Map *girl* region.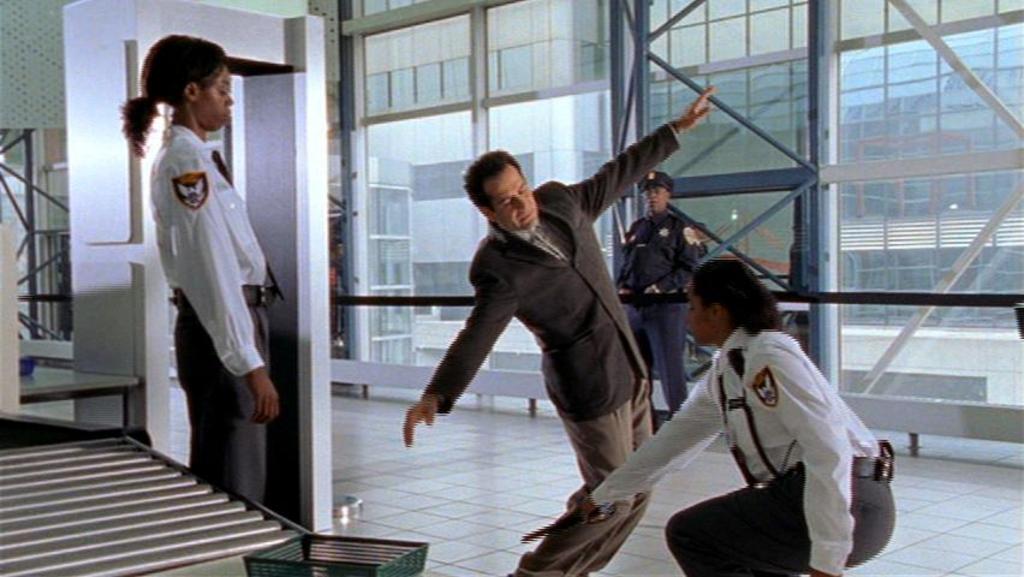
Mapped to rect(118, 32, 279, 502).
